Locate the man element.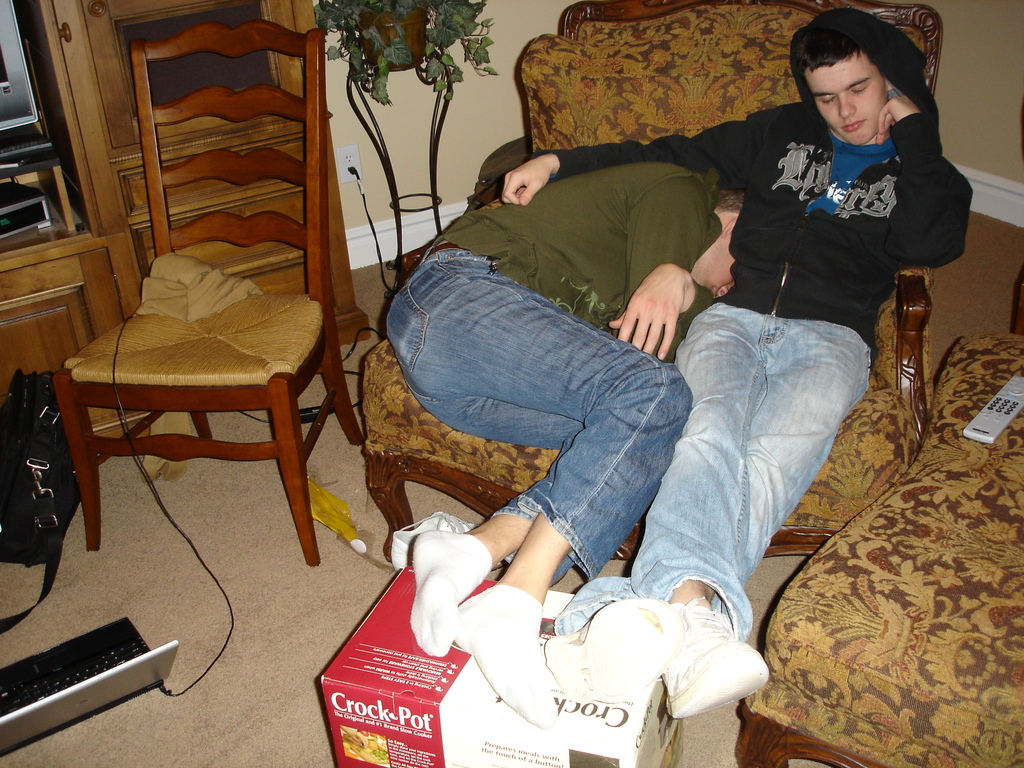
Element bbox: 382:161:747:726.
